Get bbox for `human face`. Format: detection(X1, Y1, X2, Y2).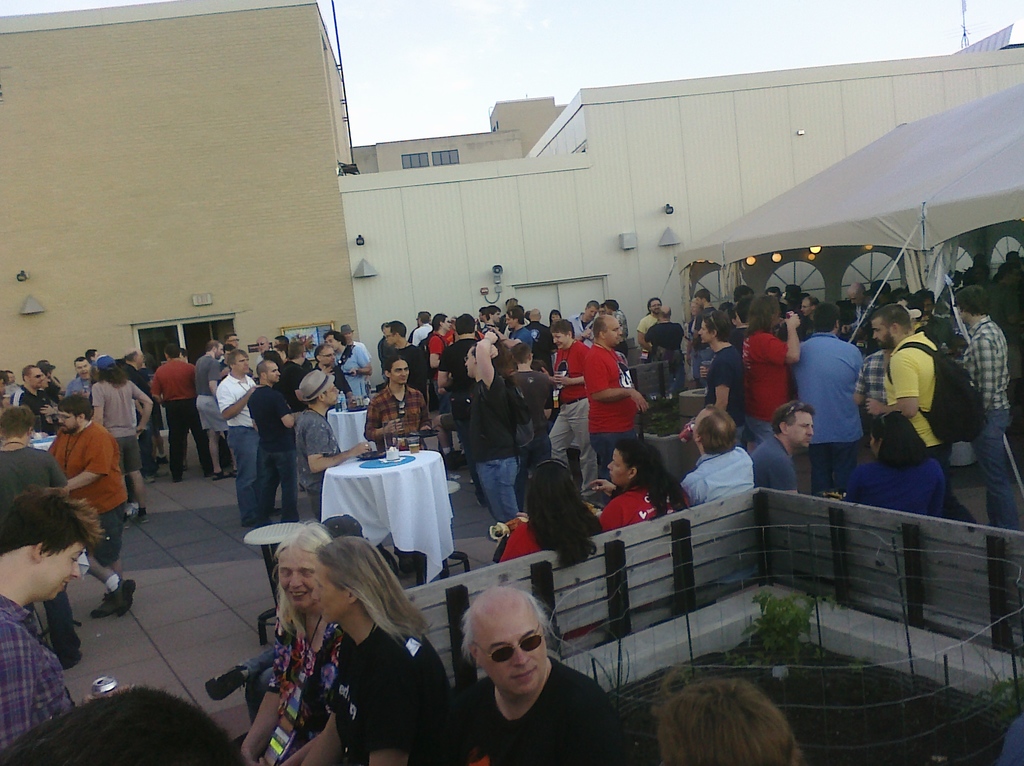
detection(586, 305, 599, 325).
